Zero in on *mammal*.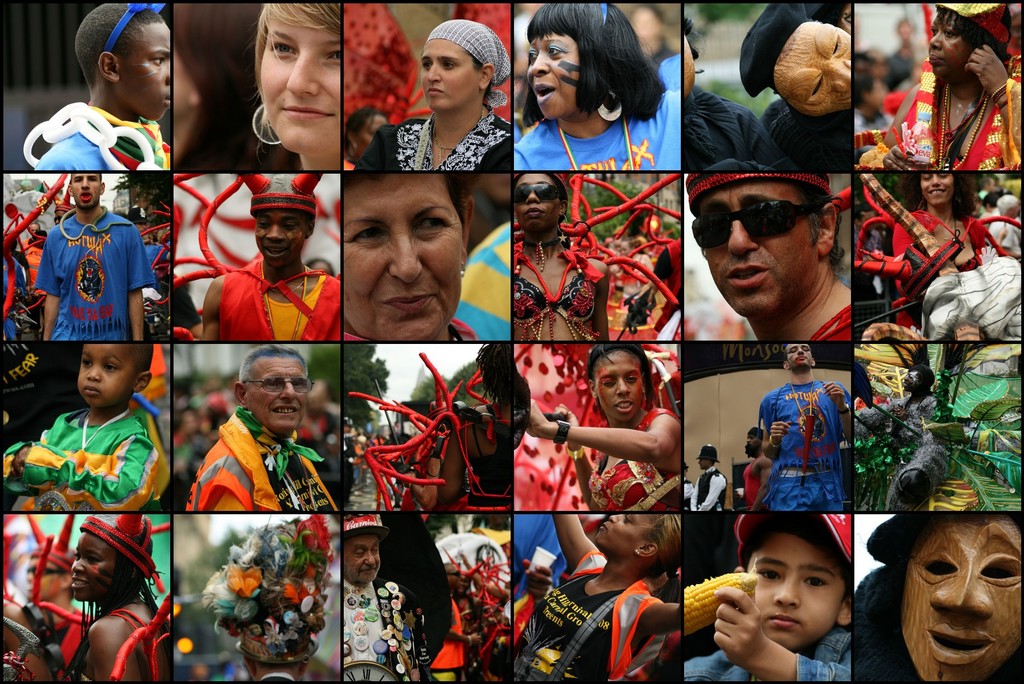
Zeroed in: (x1=348, y1=338, x2=515, y2=505).
